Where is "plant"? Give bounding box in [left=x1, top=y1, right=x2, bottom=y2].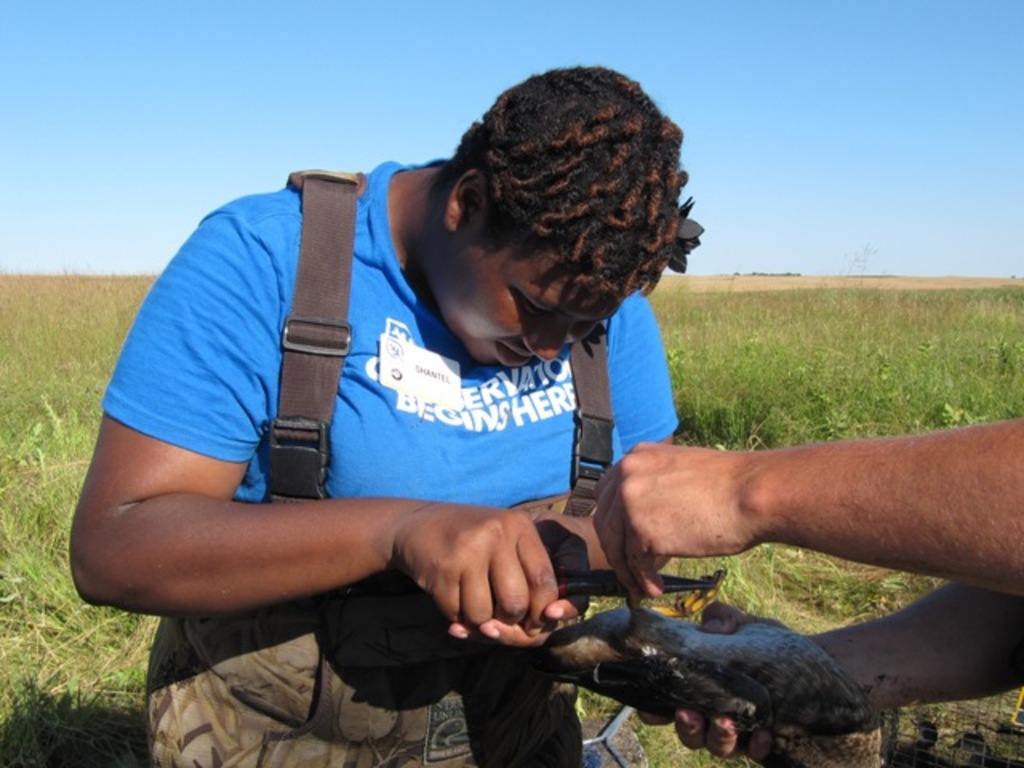
[left=571, top=597, right=618, bottom=618].
